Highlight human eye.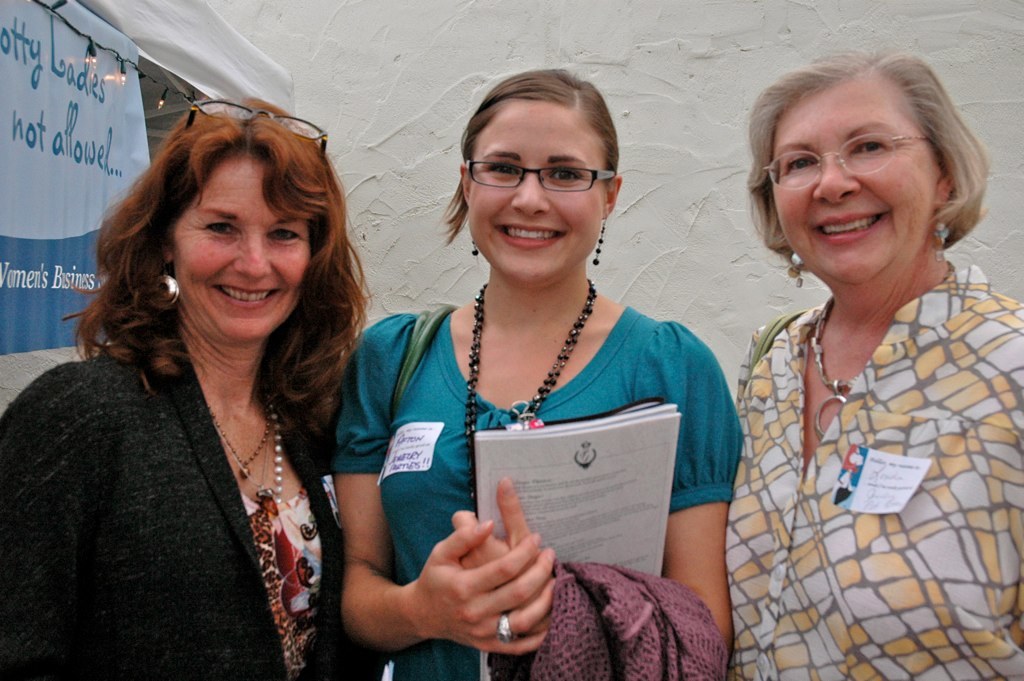
Highlighted region: (x1=849, y1=132, x2=892, y2=155).
